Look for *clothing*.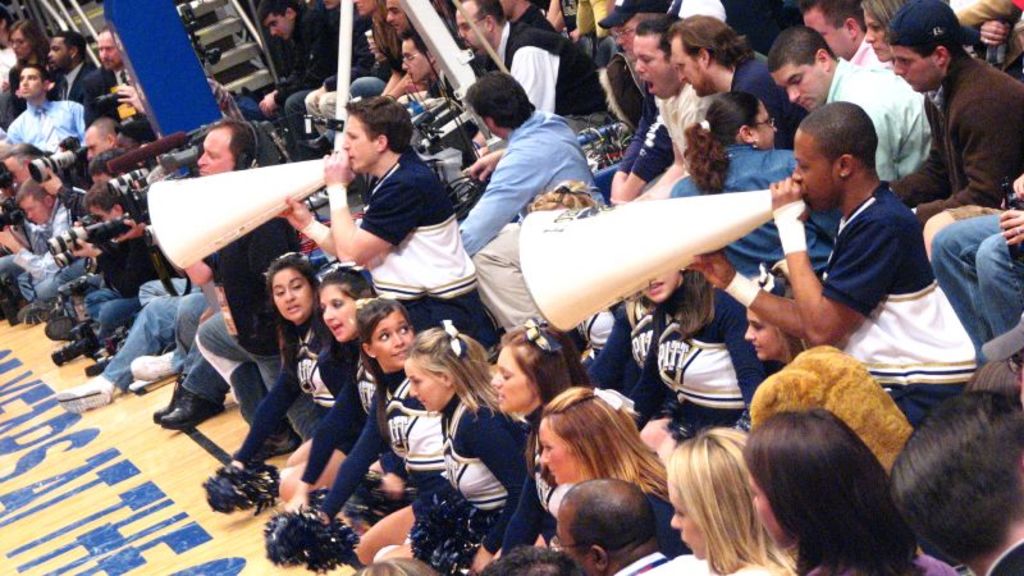
Found: pyautogui.locateOnScreen(727, 54, 808, 150).
